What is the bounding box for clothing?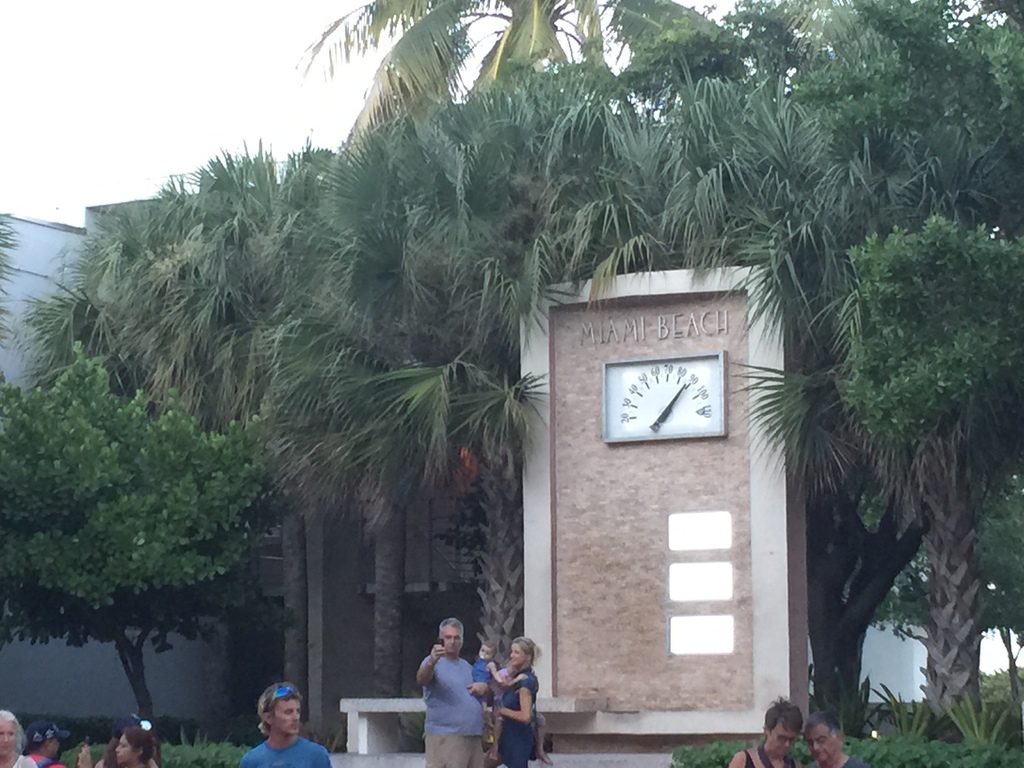
(left=17, top=746, right=70, bottom=767).
